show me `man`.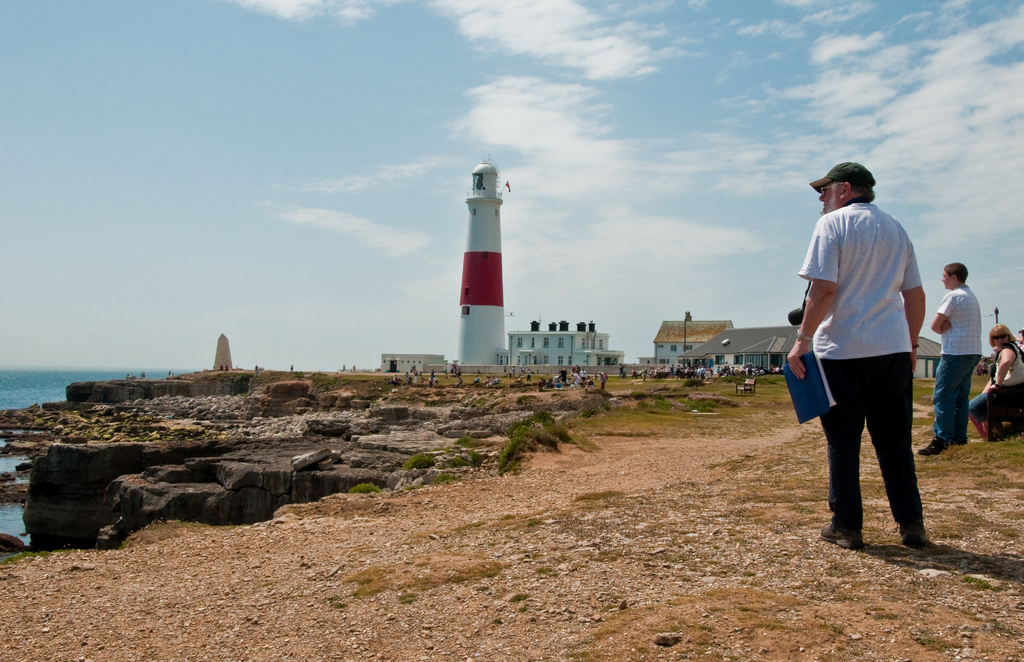
`man` is here: x1=796 y1=154 x2=938 y2=564.
